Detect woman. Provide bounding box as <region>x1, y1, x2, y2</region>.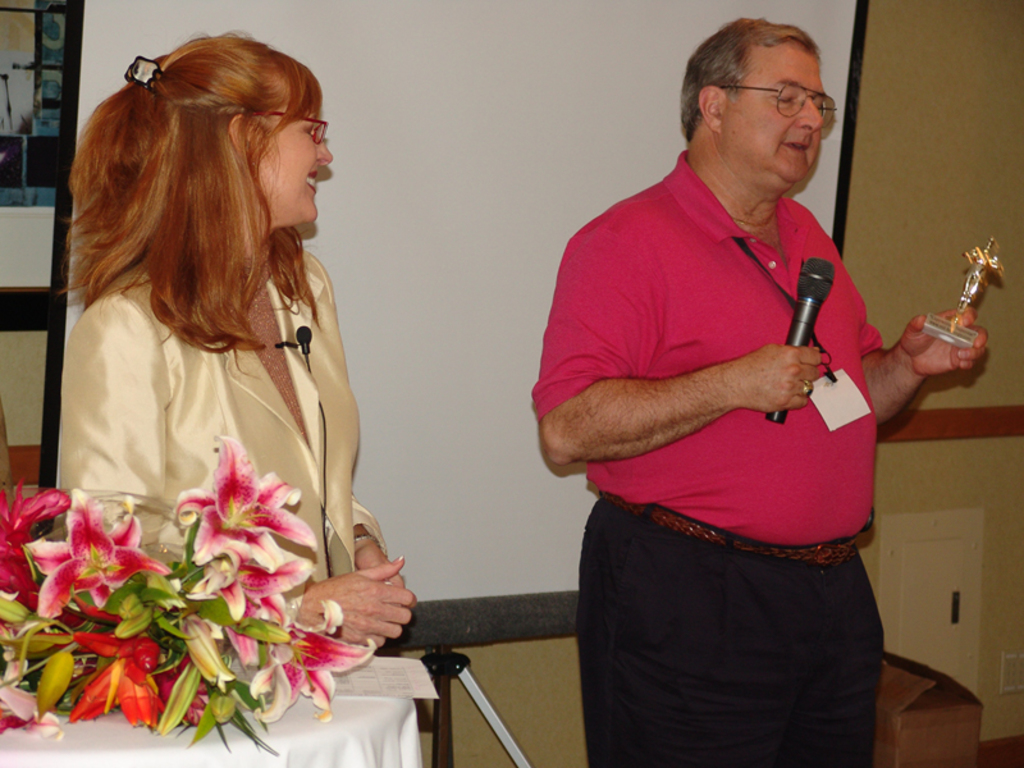
<region>87, 123, 366, 732</region>.
